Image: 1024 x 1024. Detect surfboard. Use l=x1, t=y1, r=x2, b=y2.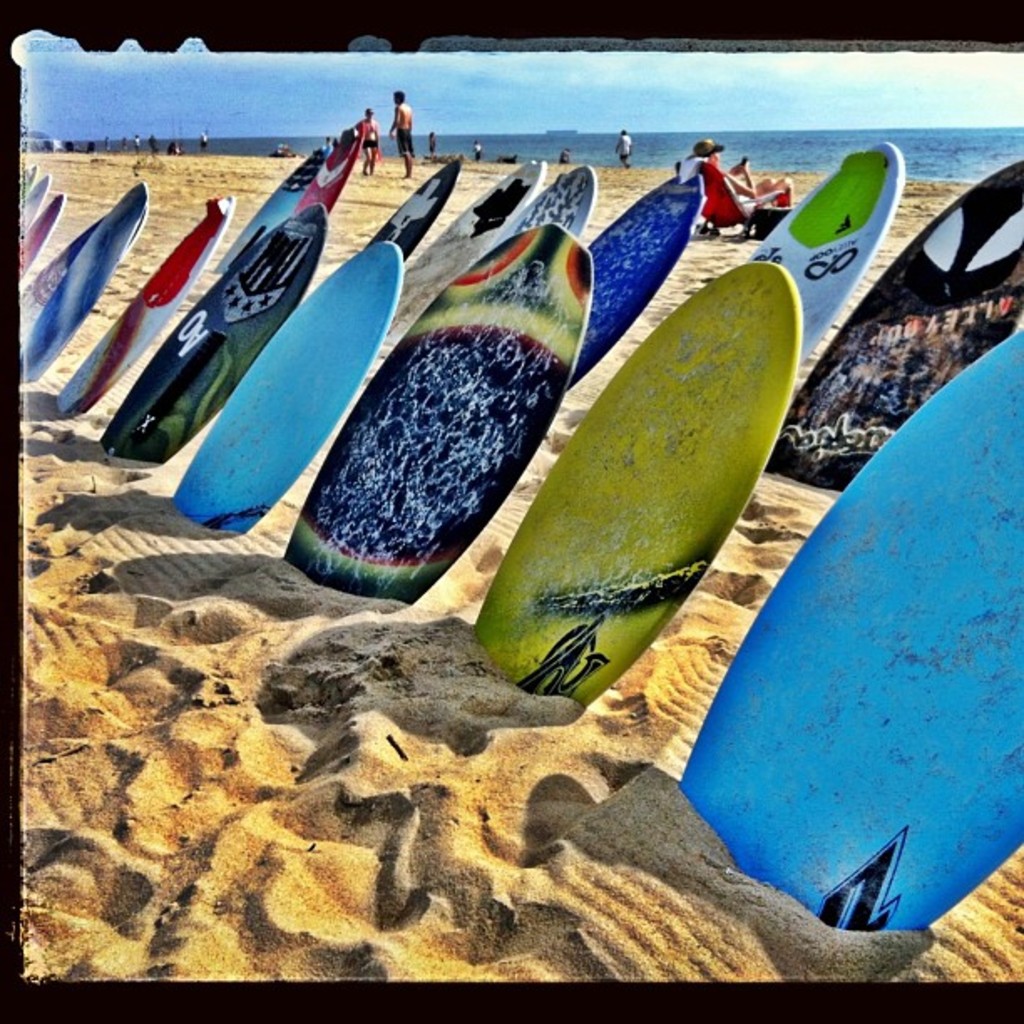
l=55, t=199, r=234, b=428.
